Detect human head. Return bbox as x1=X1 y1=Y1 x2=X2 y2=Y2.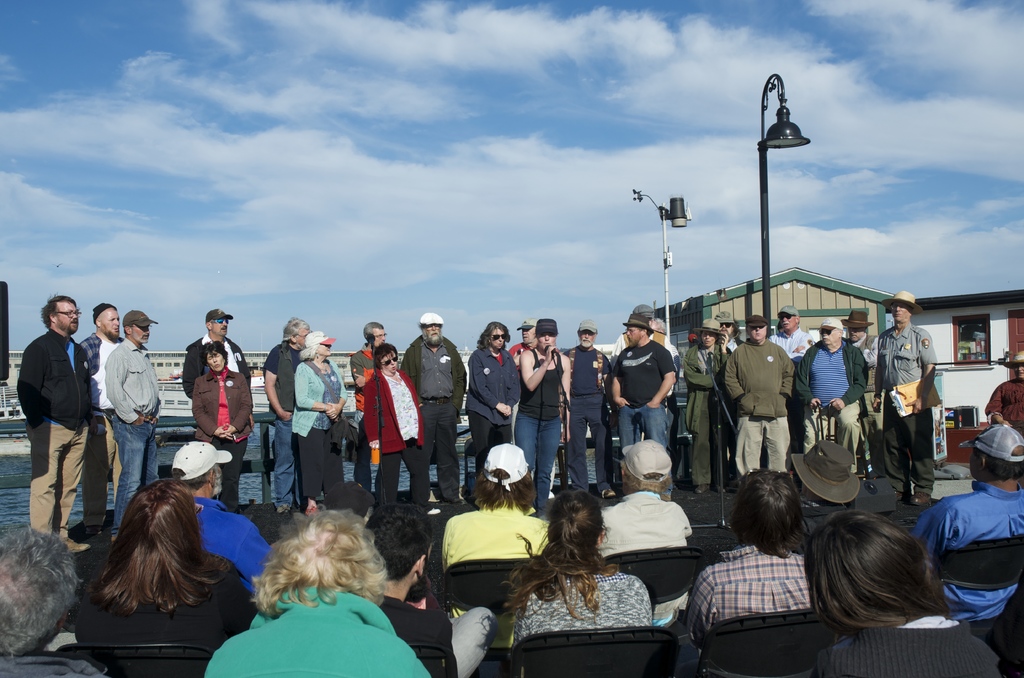
x1=474 y1=441 x2=536 y2=499.
